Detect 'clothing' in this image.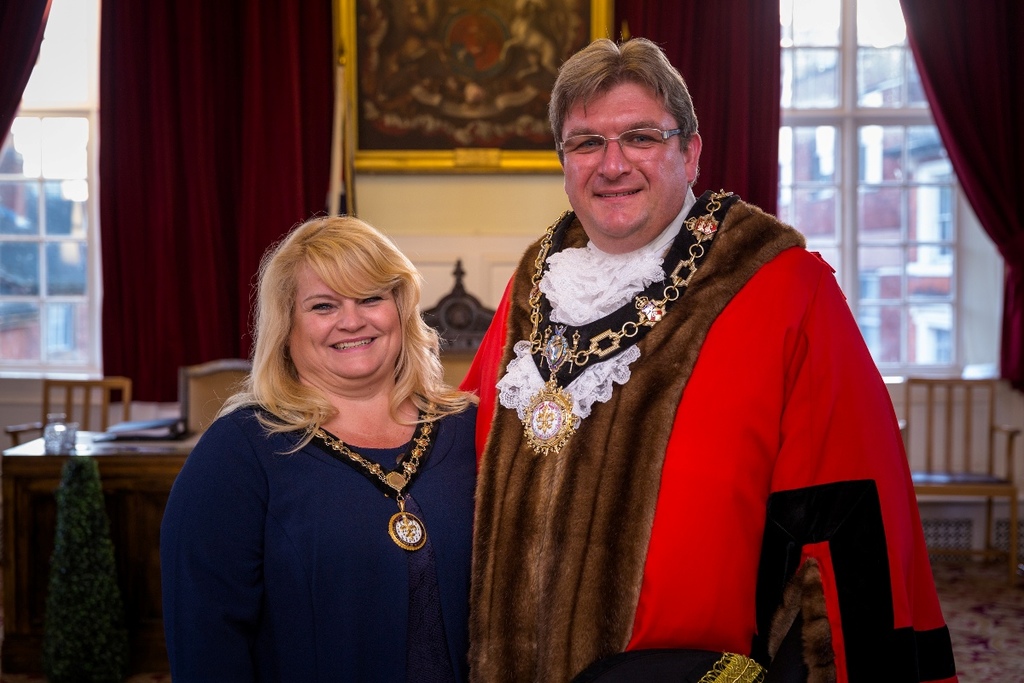
Detection: [left=443, top=168, right=940, bottom=682].
